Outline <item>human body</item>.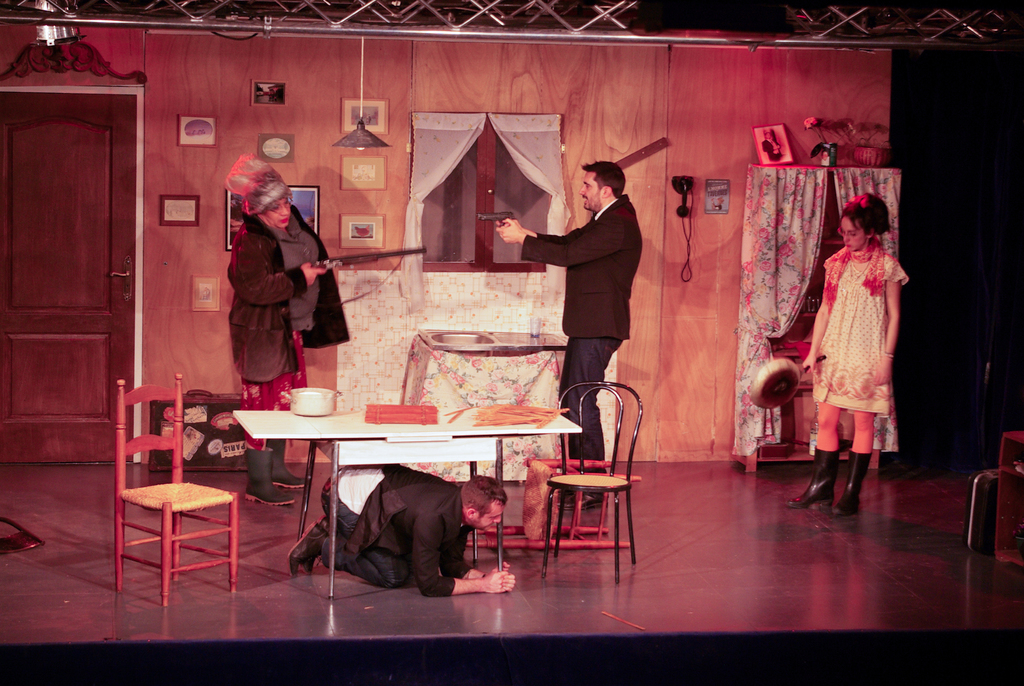
Outline: bbox=[788, 245, 912, 519].
